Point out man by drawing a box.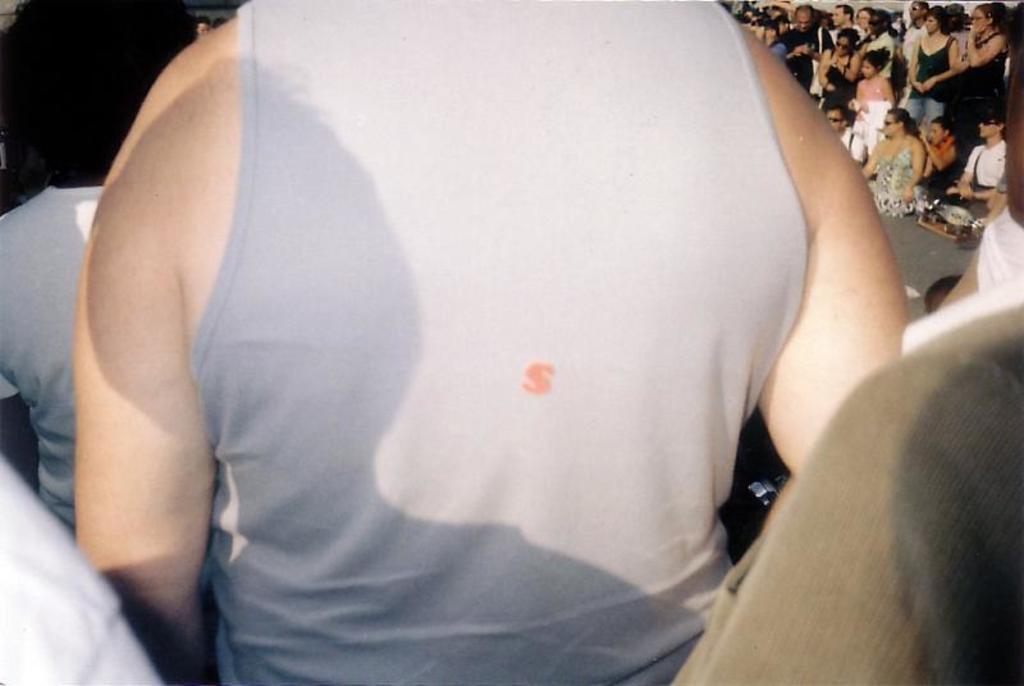
x1=901, y1=0, x2=932, y2=110.
